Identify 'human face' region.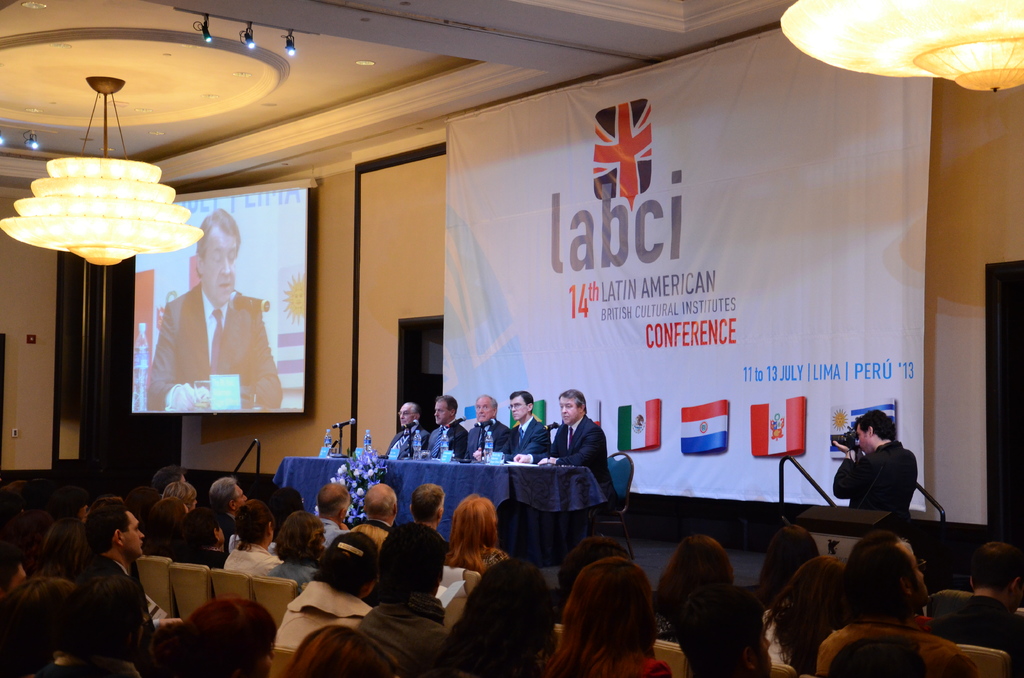
Region: (x1=433, y1=400, x2=451, y2=423).
